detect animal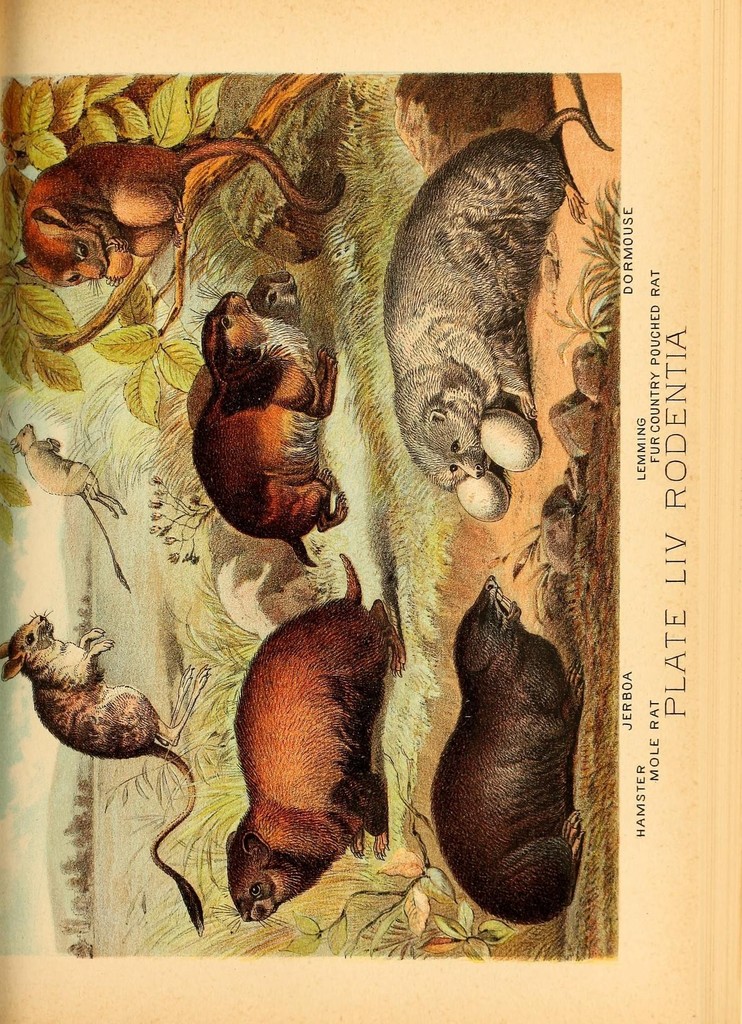
x1=384, y1=101, x2=617, y2=525
